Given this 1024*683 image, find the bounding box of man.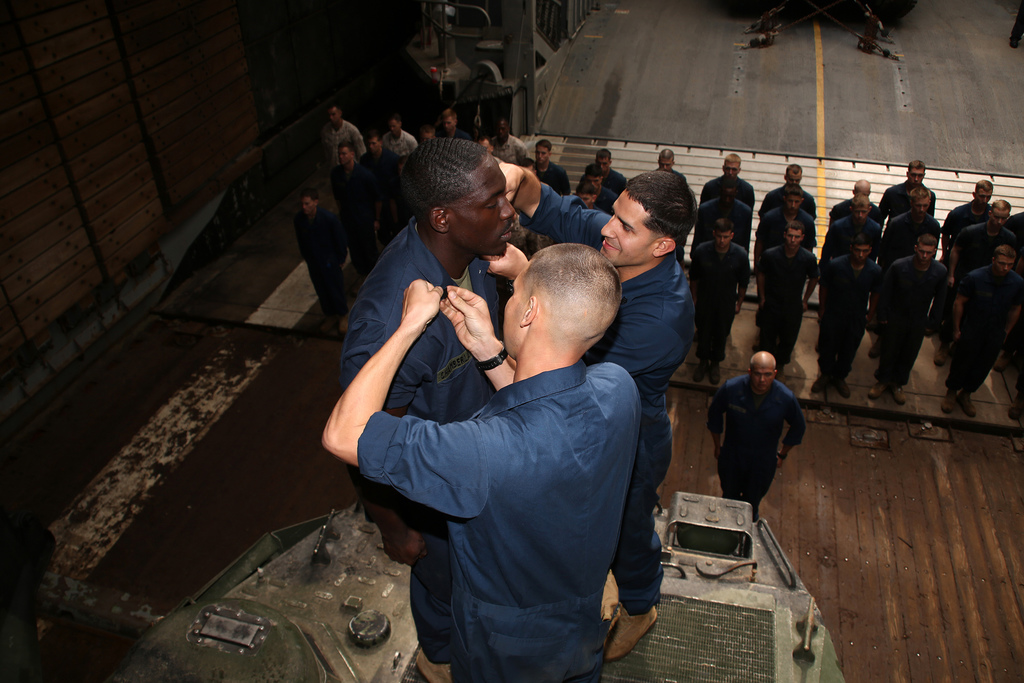
pyautogui.locateOnScreen(874, 227, 938, 404).
